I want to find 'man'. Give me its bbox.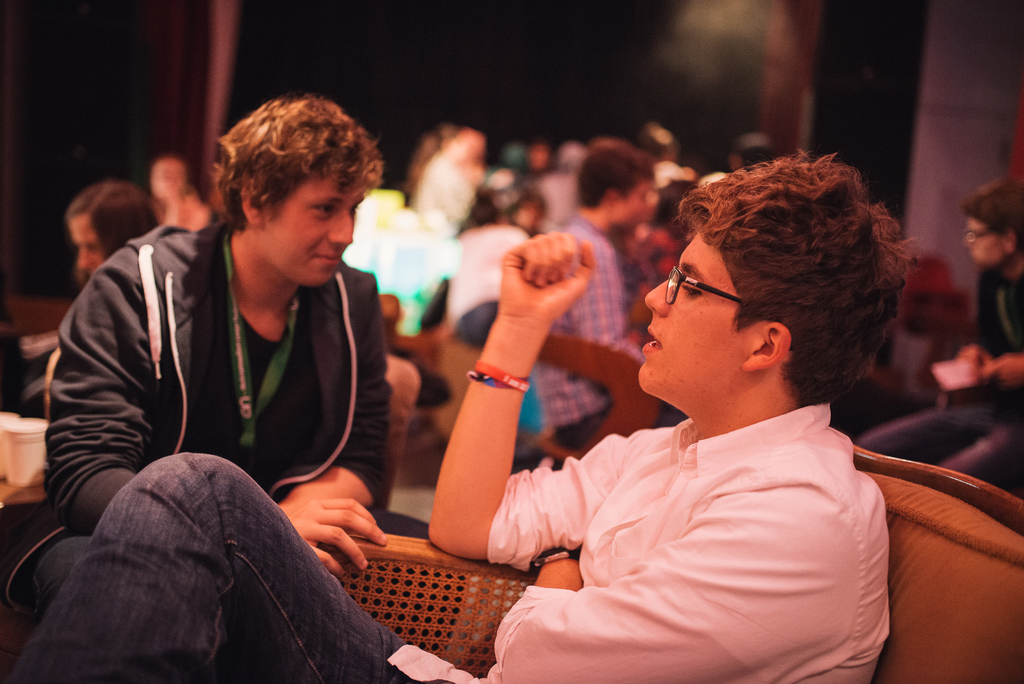
<bbox>530, 132, 653, 450</bbox>.
